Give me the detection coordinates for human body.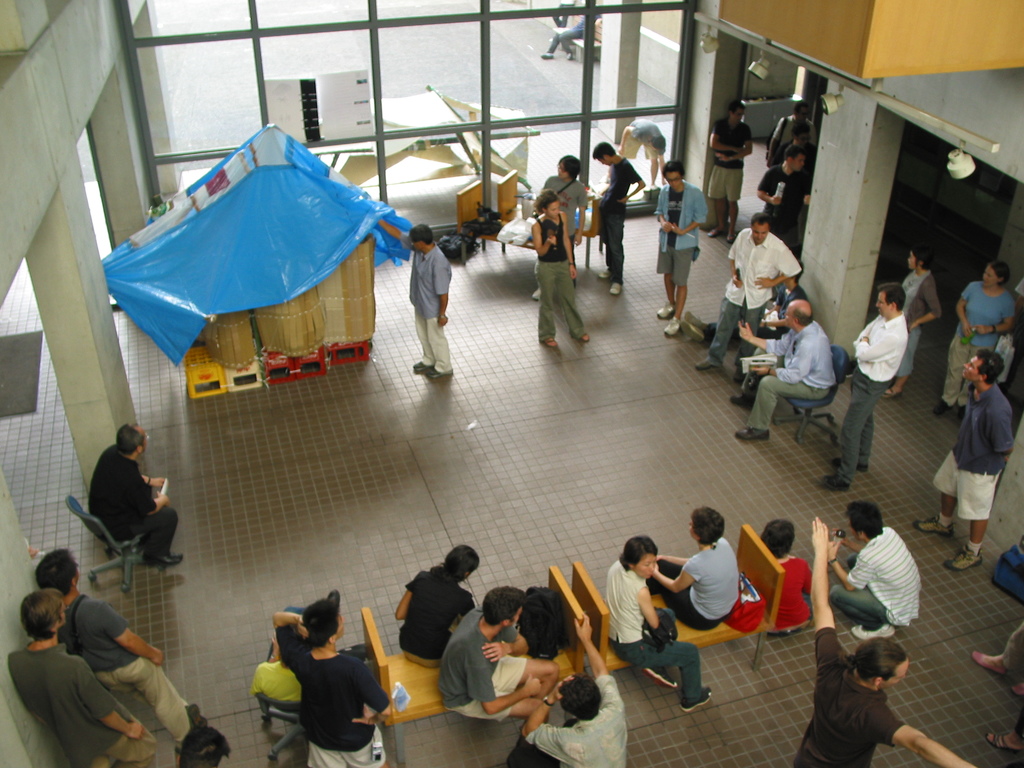
bbox=(709, 111, 753, 241).
